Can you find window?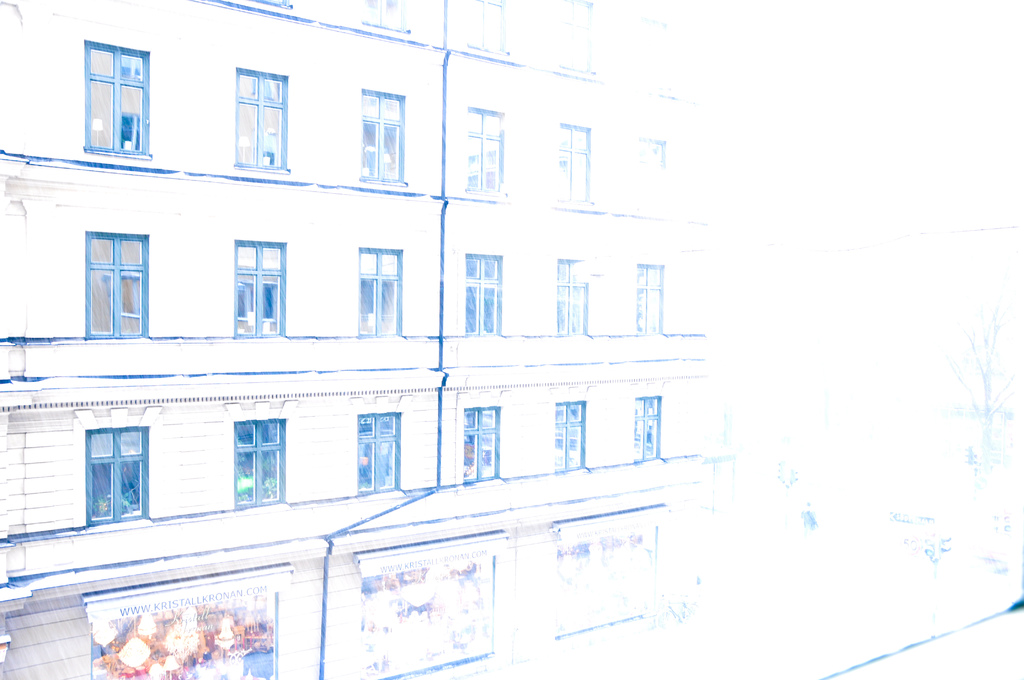
Yes, bounding box: [left=454, top=391, right=513, bottom=486].
